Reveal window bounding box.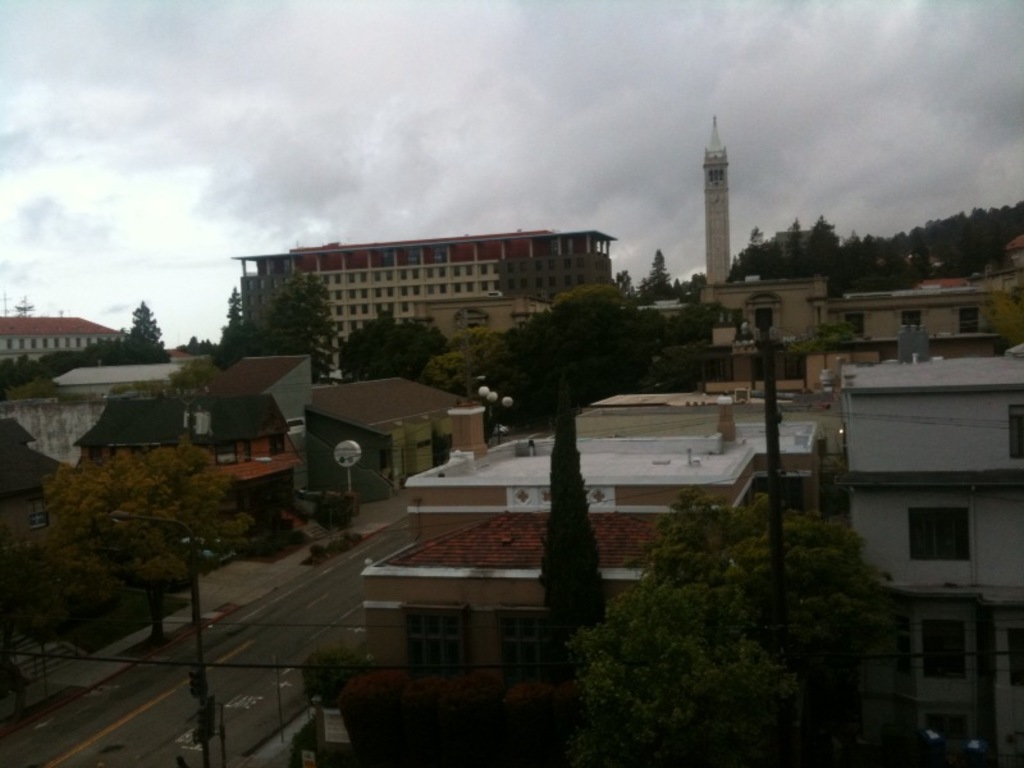
Revealed: 244/440/253/466.
